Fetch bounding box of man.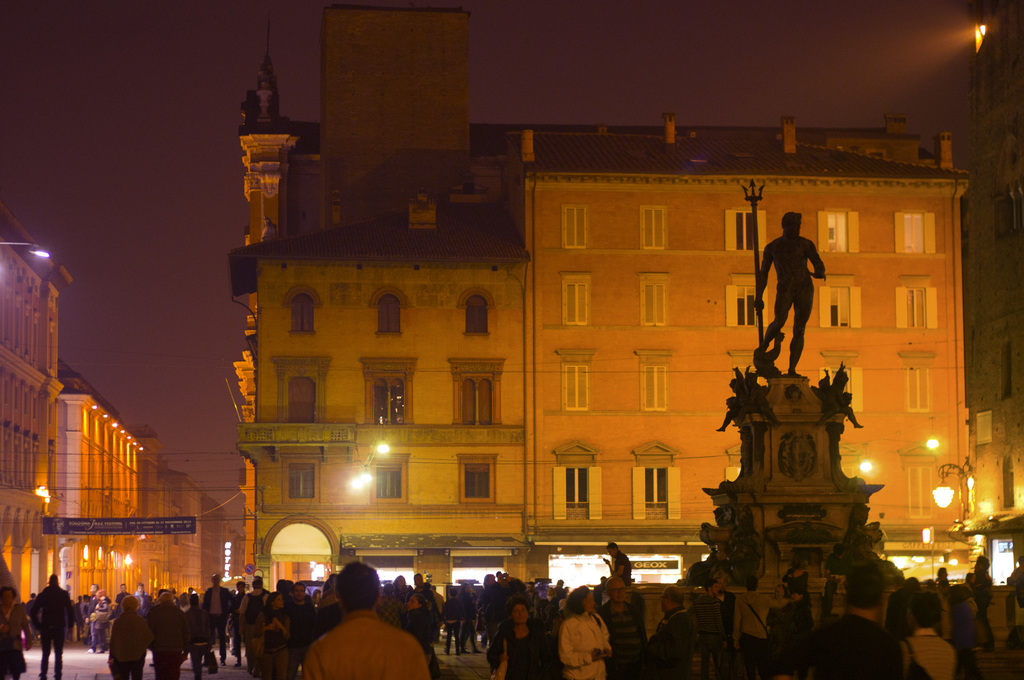
Bbox: pyautogui.locateOnScreen(134, 581, 148, 595).
